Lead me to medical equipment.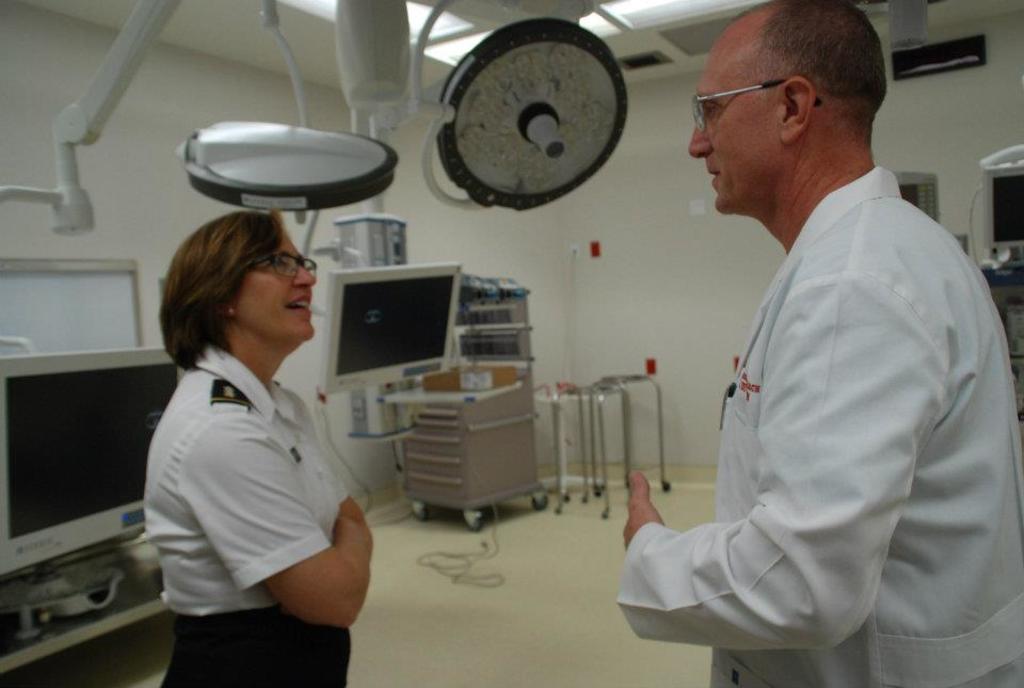
Lead to [x1=0, y1=0, x2=629, y2=235].
